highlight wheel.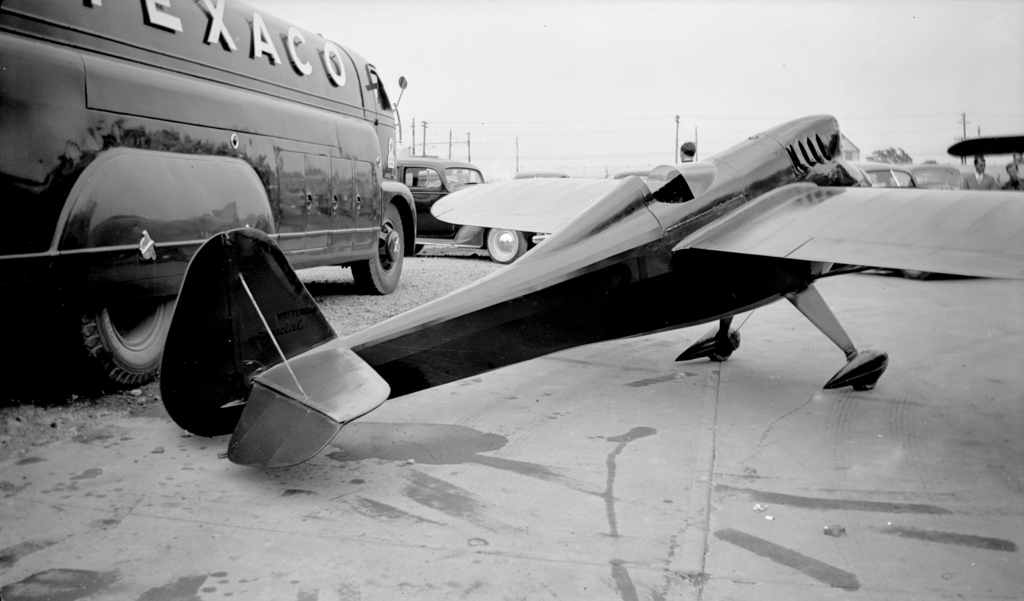
Highlighted region: select_region(854, 381, 876, 392).
